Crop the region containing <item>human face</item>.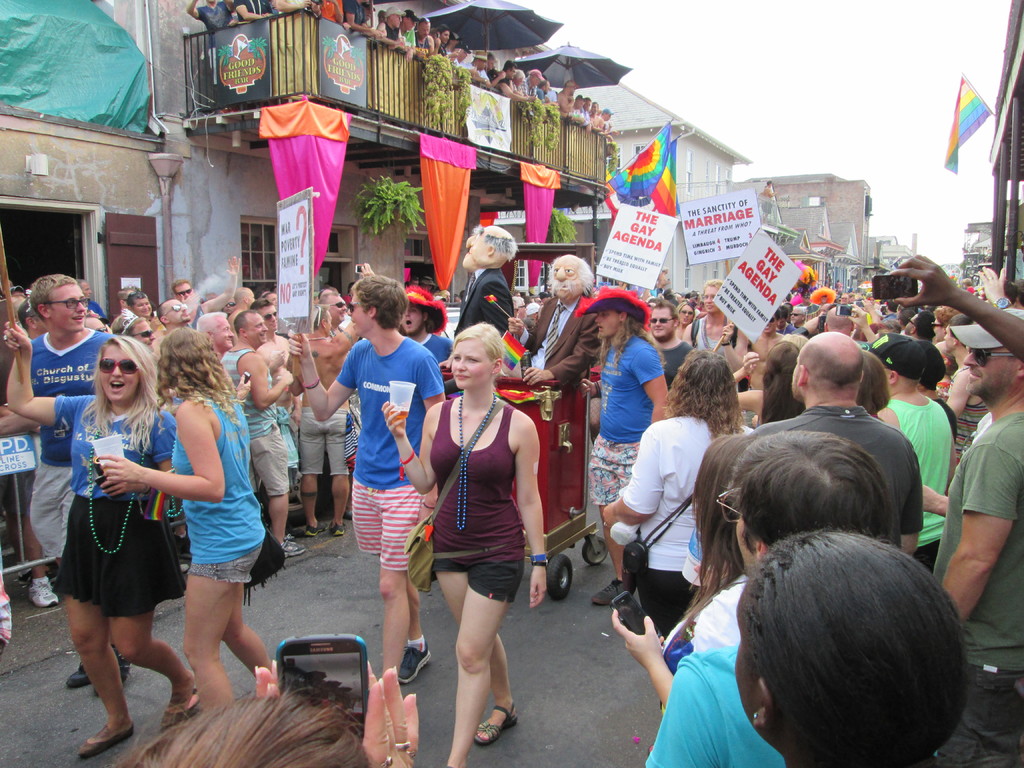
Crop region: [left=463, top=226, right=490, bottom=275].
